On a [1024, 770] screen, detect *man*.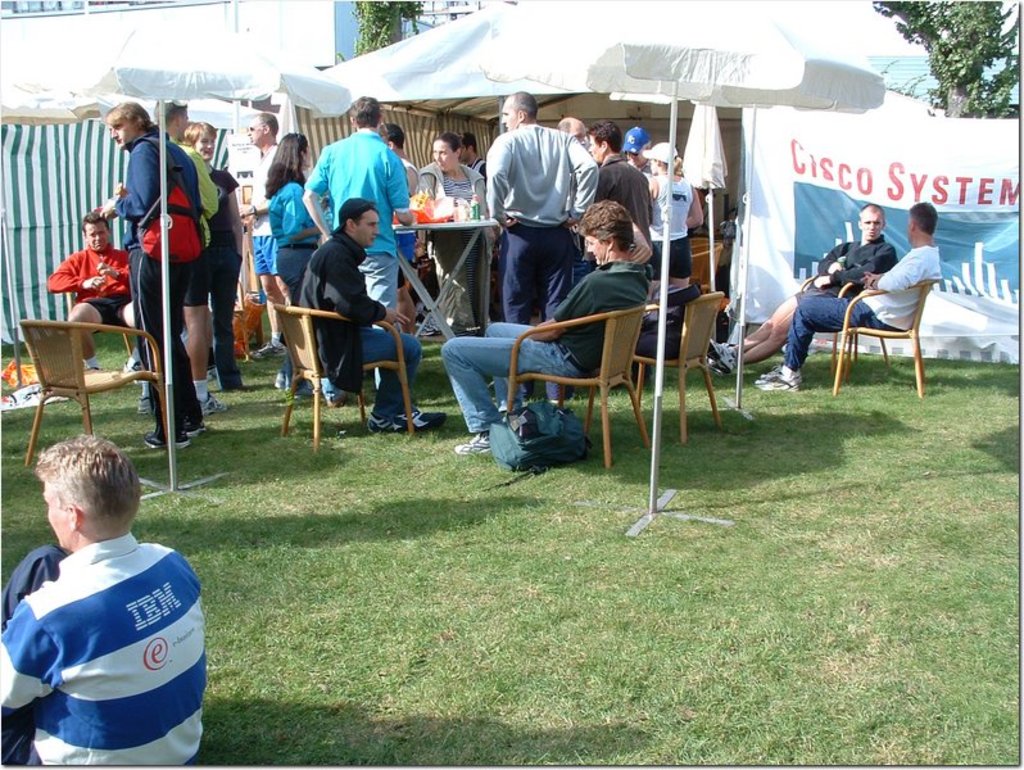
select_region(293, 92, 404, 391).
